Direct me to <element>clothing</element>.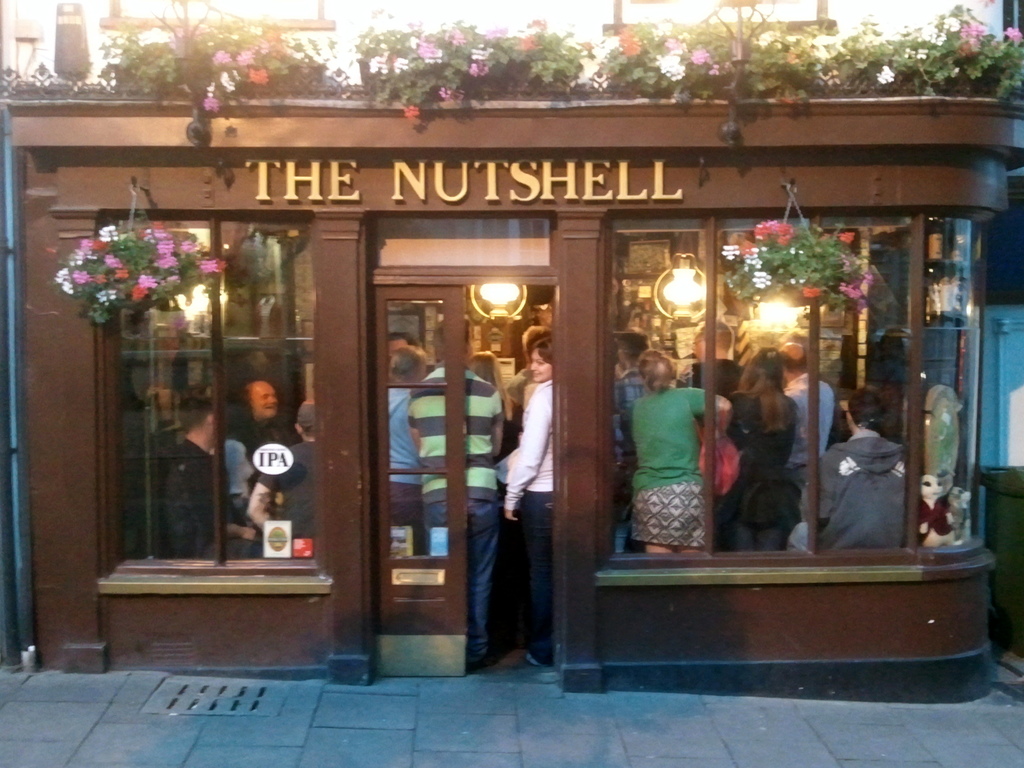
Direction: Rect(404, 368, 504, 499).
